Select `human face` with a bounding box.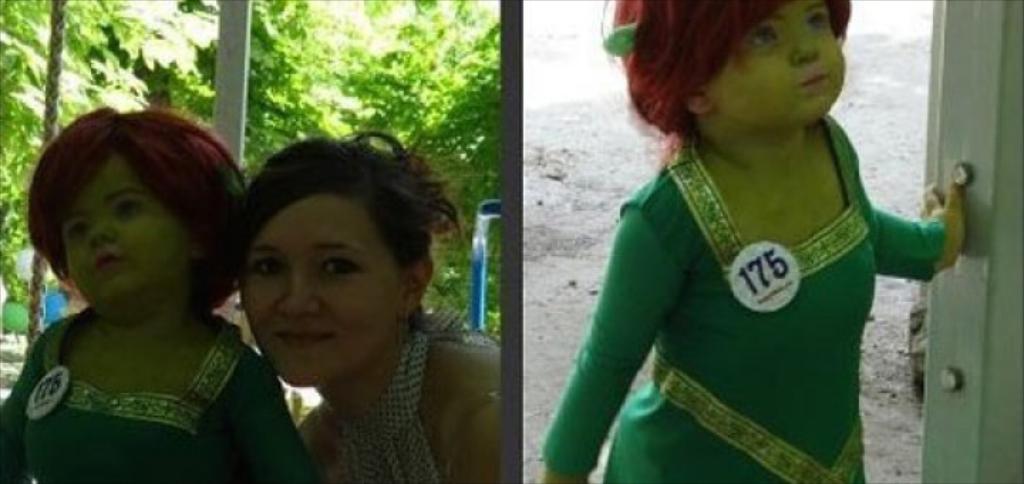
<region>239, 191, 410, 389</region>.
